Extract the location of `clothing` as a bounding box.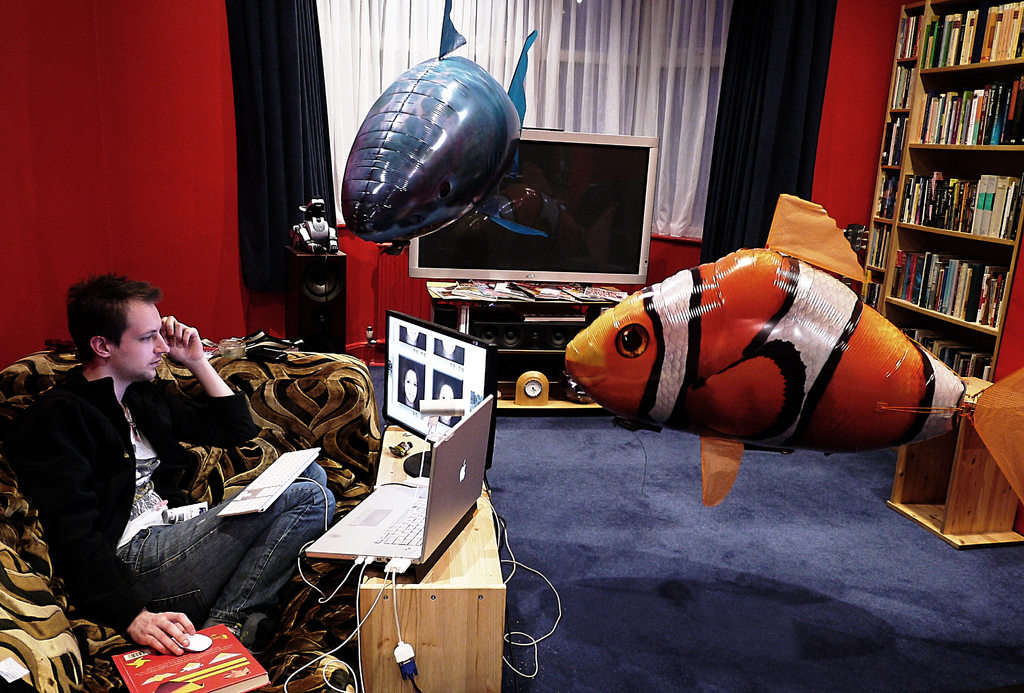
select_region(23, 363, 340, 634).
